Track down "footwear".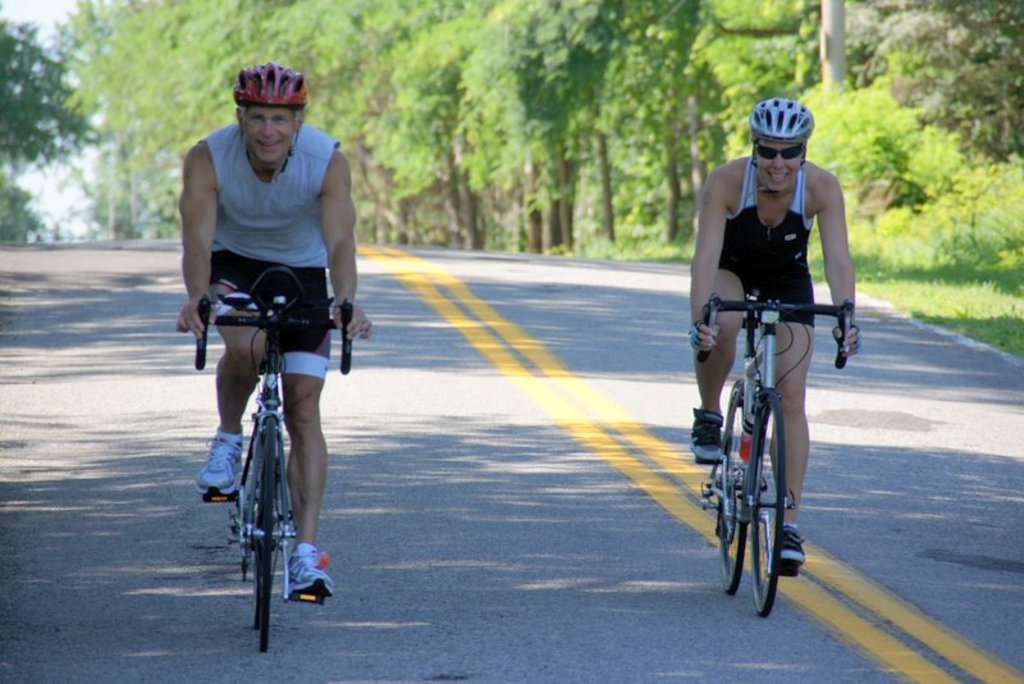
Tracked to [left=196, top=434, right=243, bottom=498].
